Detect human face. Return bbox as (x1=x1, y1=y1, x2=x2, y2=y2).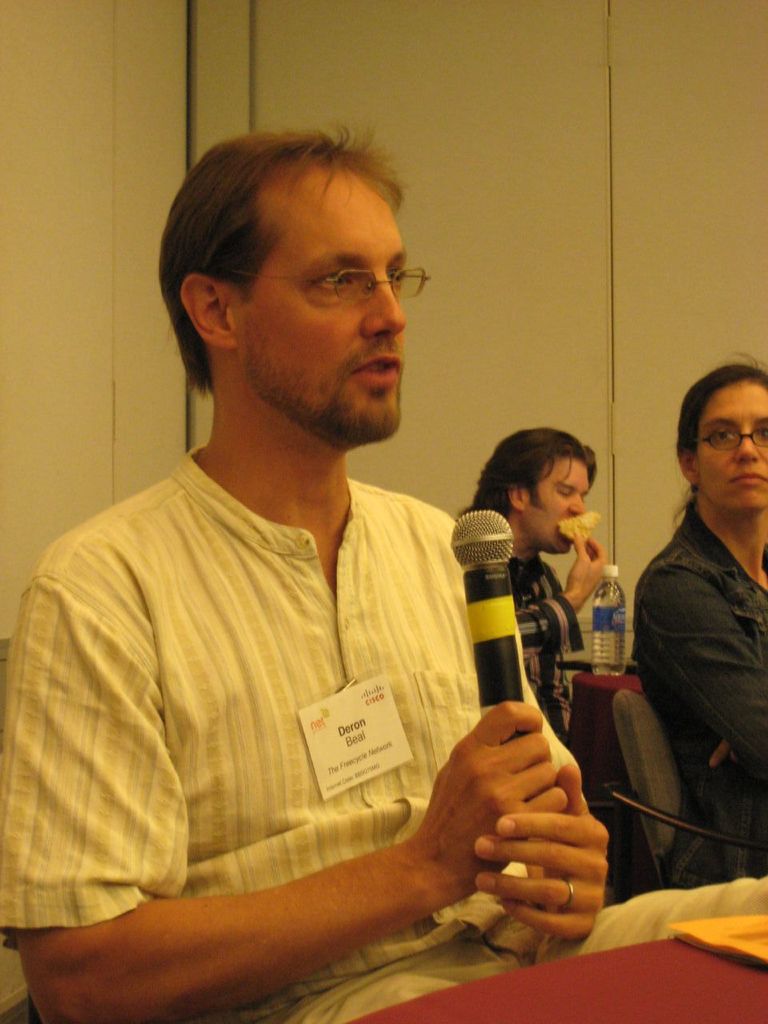
(x1=690, y1=379, x2=767, y2=520).
